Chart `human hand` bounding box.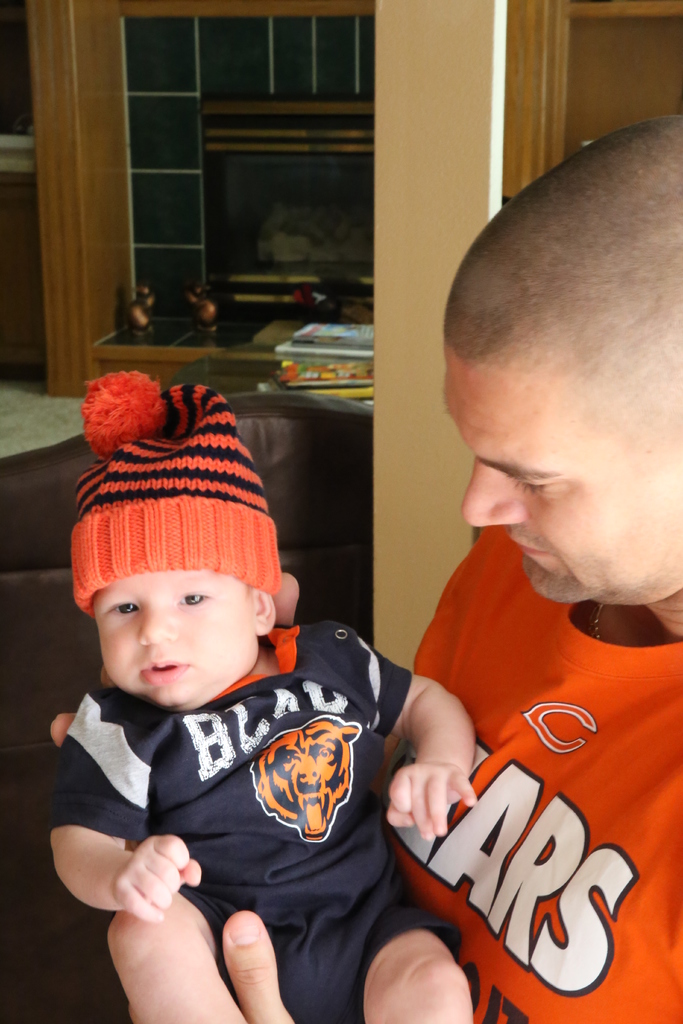
Charted: 401, 757, 483, 858.
